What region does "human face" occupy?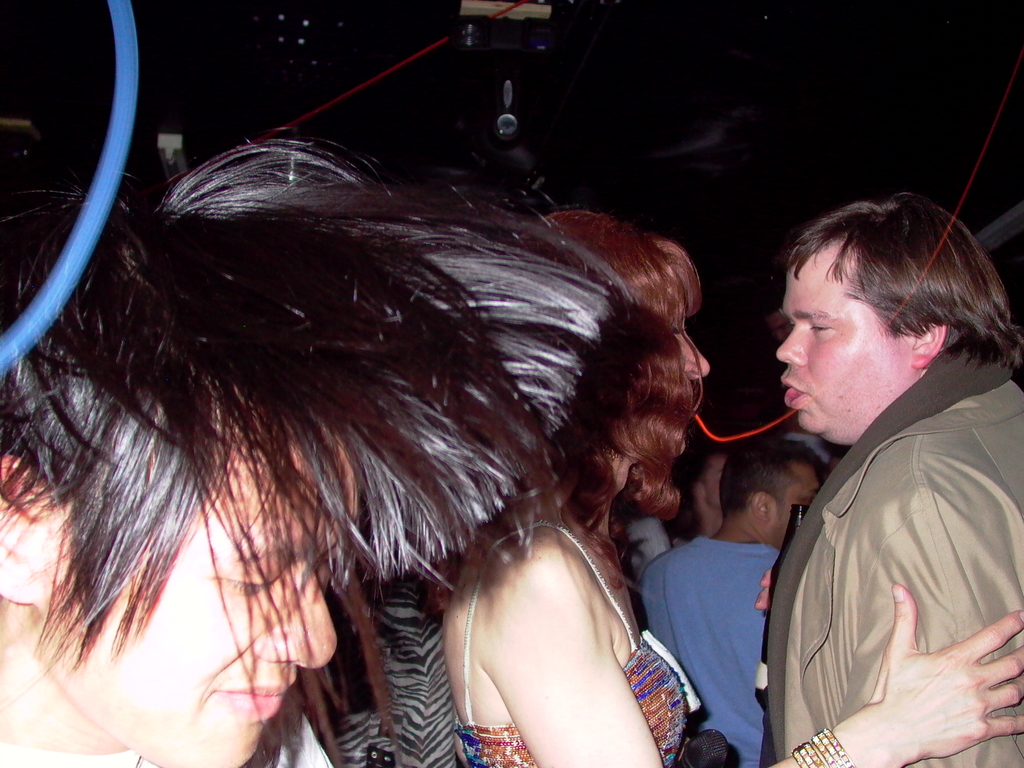
l=28, t=431, r=326, b=767.
